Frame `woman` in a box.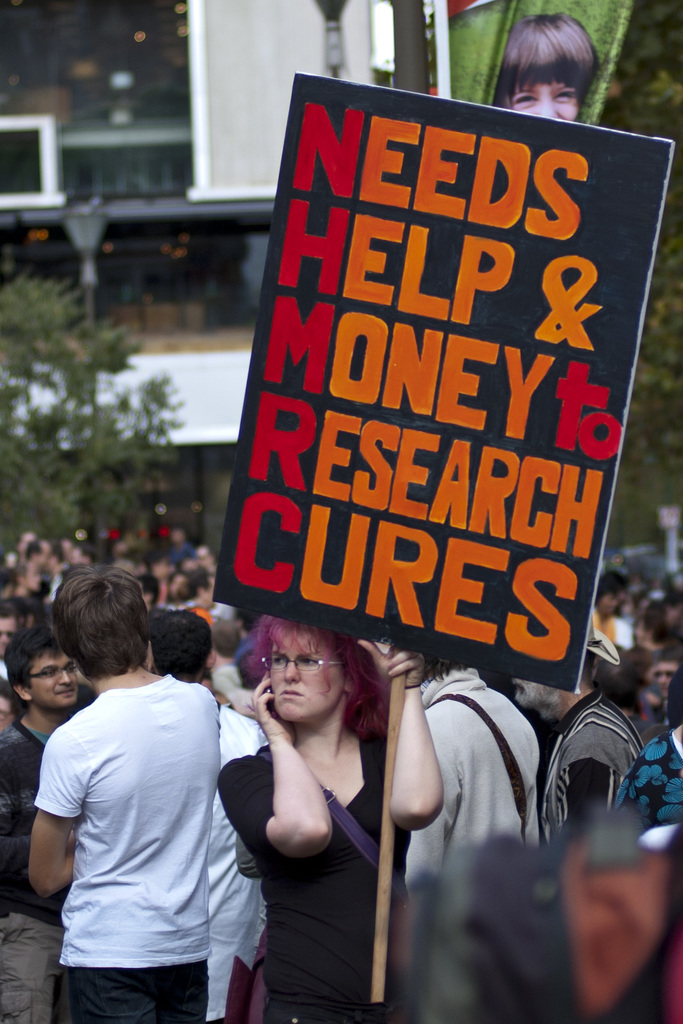
[0,560,42,600].
